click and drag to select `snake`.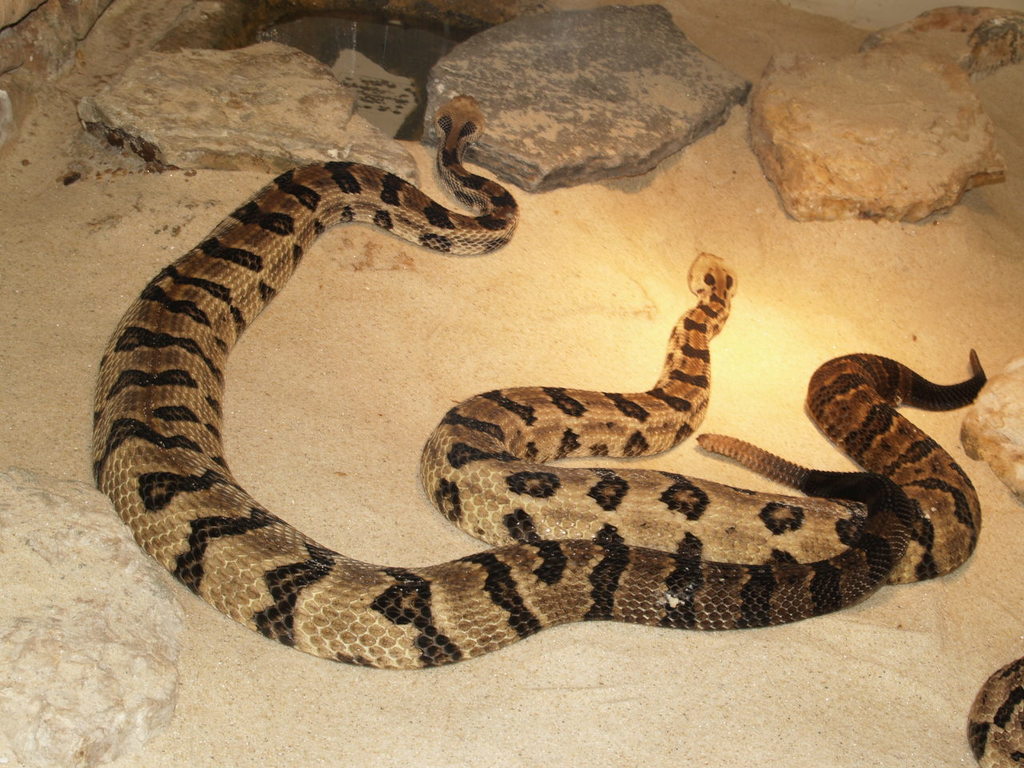
Selection: left=90, top=102, right=918, bottom=670.
